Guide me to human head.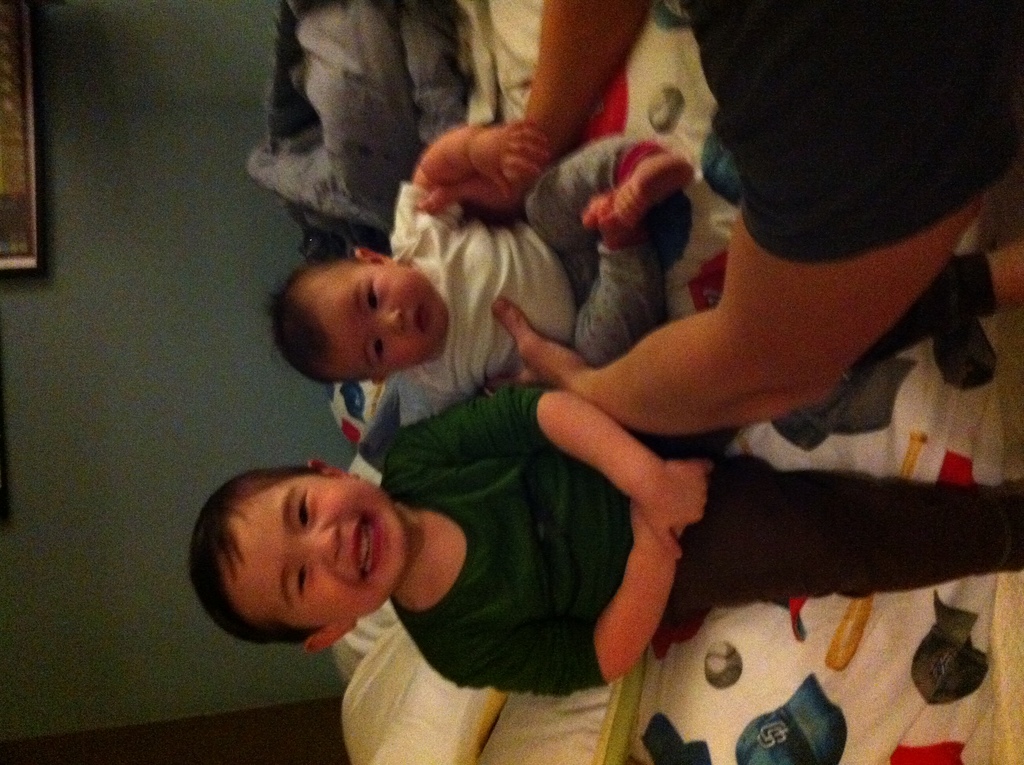
Guidance: 270:248:448:387.
